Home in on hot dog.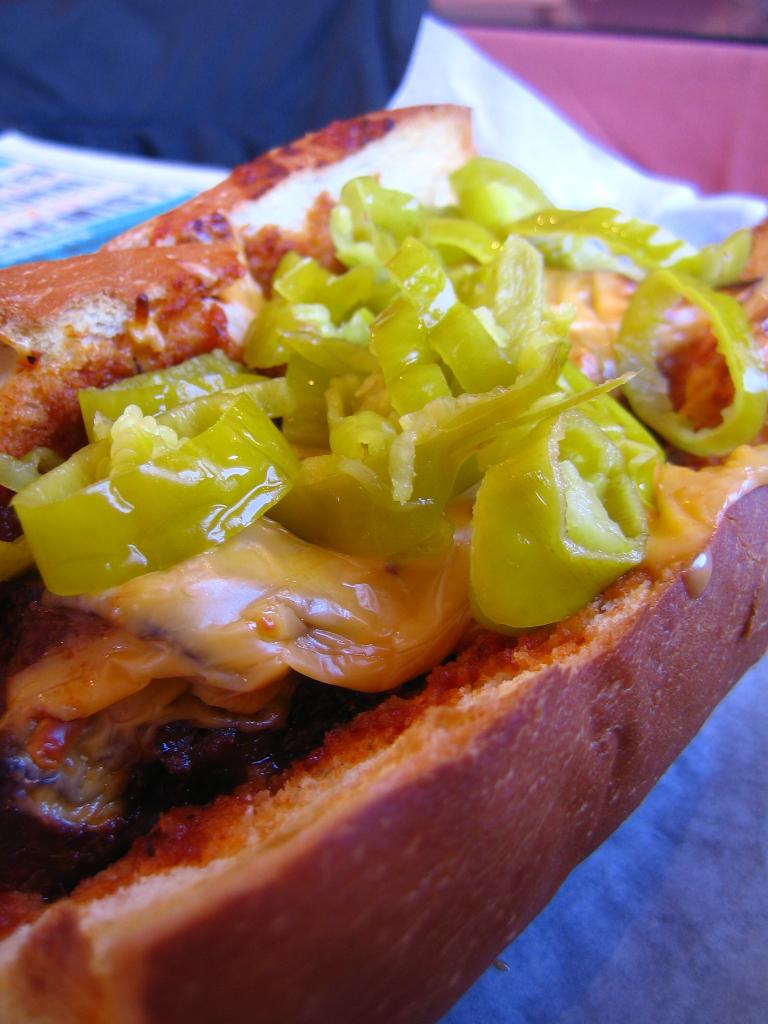
Homed in at x1=0 y1=72 x2=767 y2=981.
